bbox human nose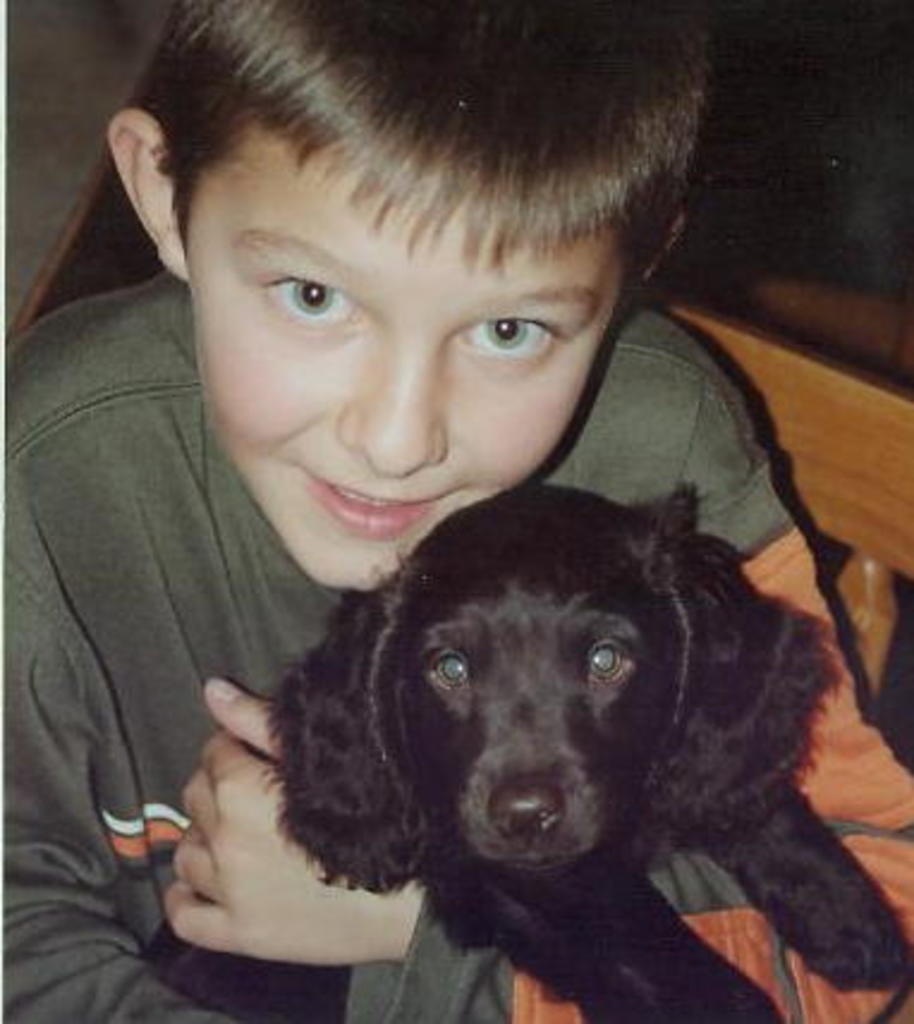
box=[333, 345, 450, 481]
